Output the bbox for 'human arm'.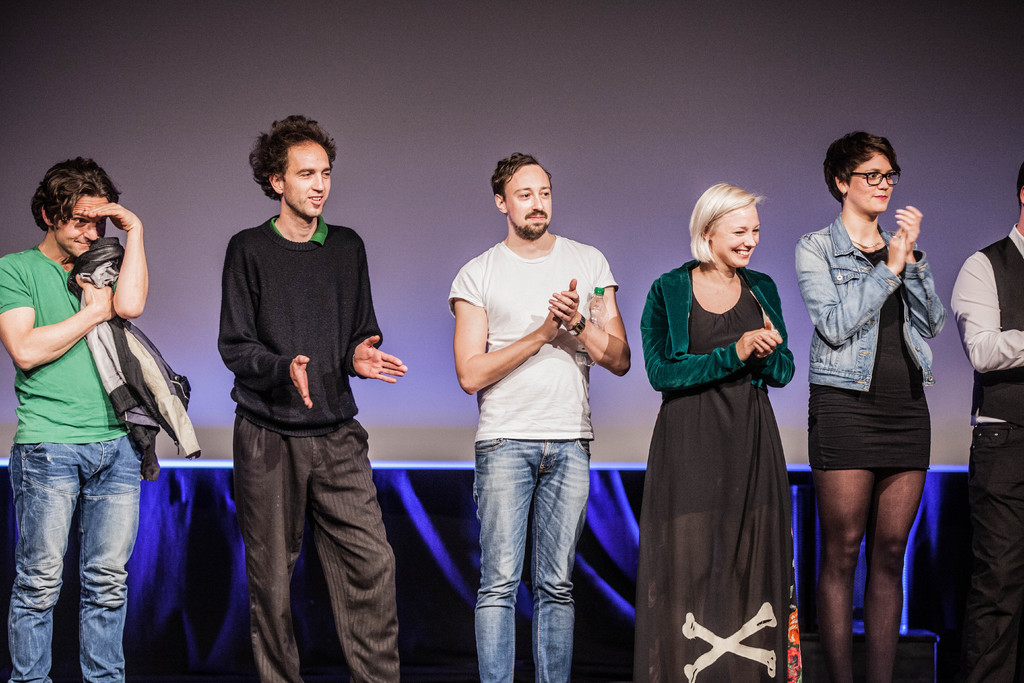
<bbox>95, 208, 148, 342</bbox>.
